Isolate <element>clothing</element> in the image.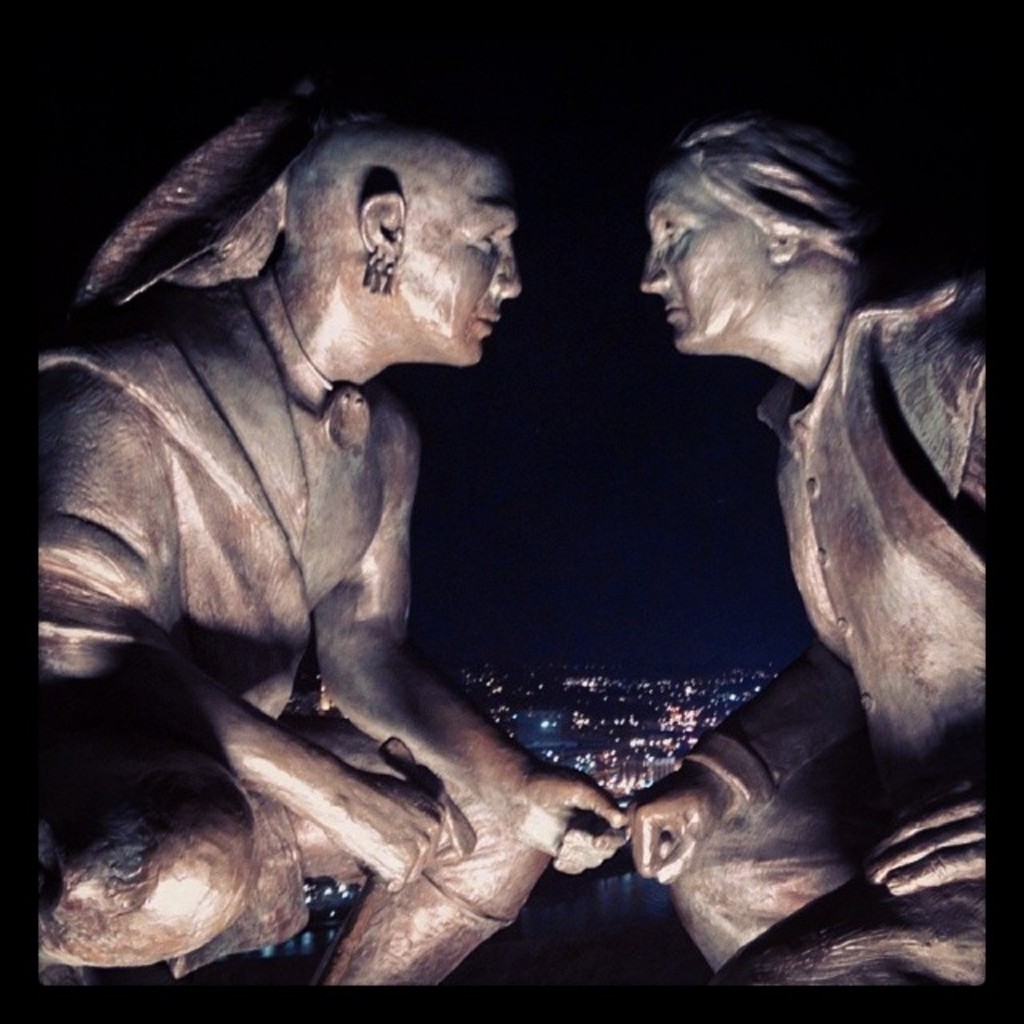
Isolated region: locate(32, 264, 571, 992).
